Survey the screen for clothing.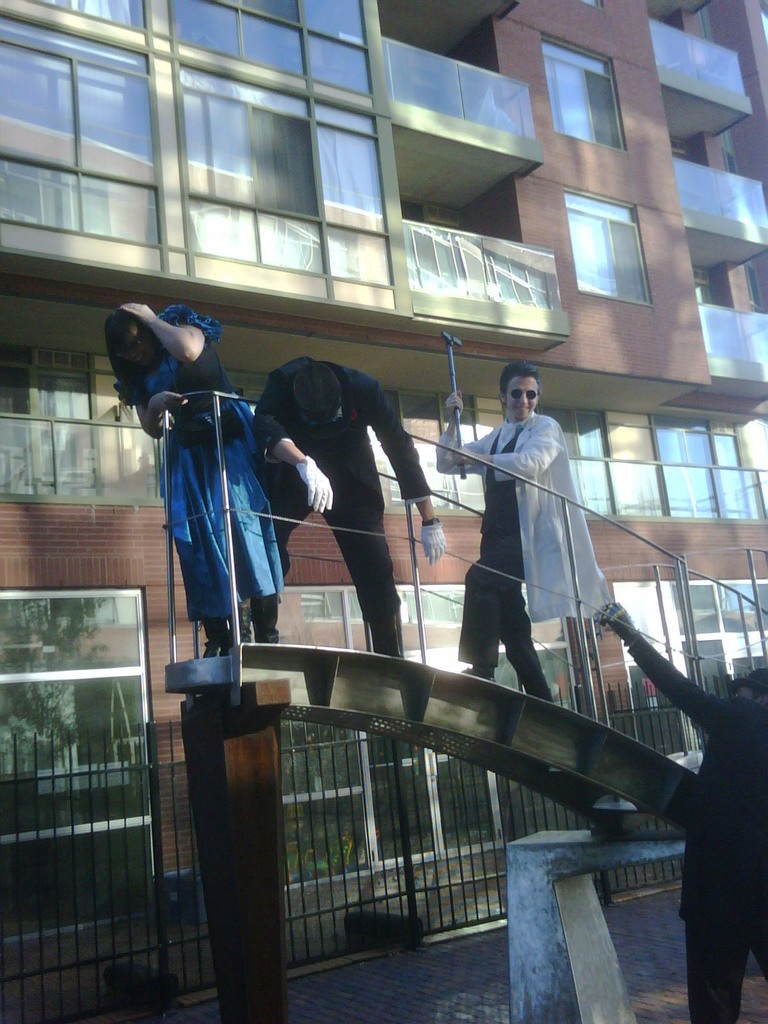
Survey found: bbox=[113, 303, 289, 644].
